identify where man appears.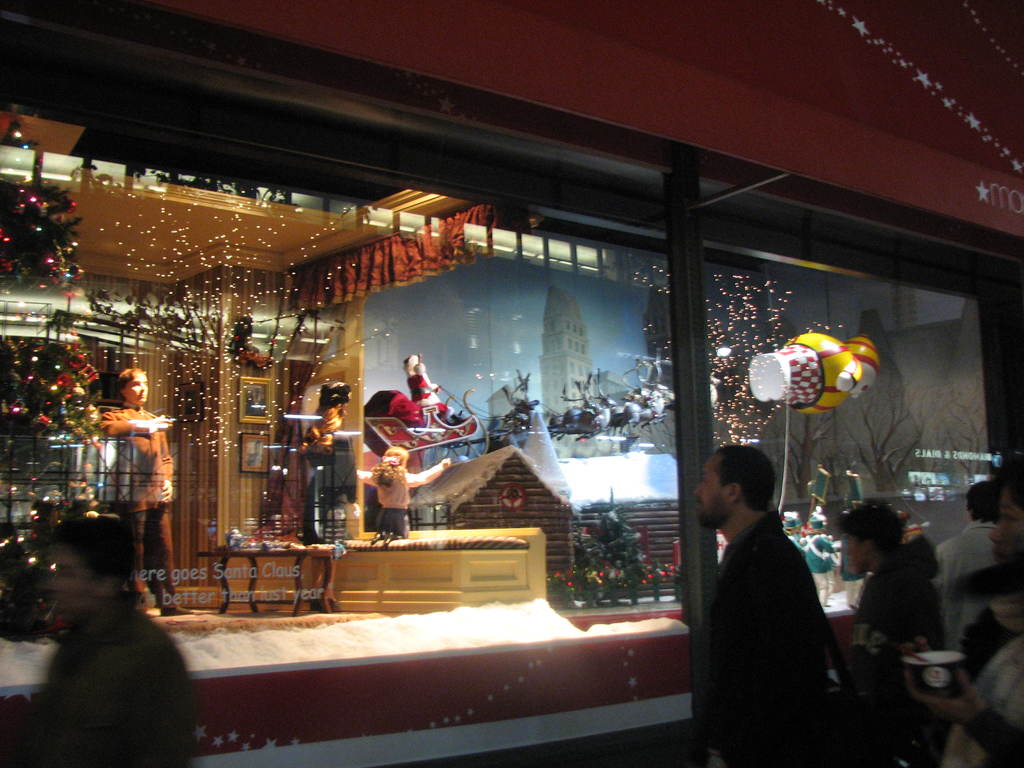
Appears at l=669, t=449, r=868, b=750.
